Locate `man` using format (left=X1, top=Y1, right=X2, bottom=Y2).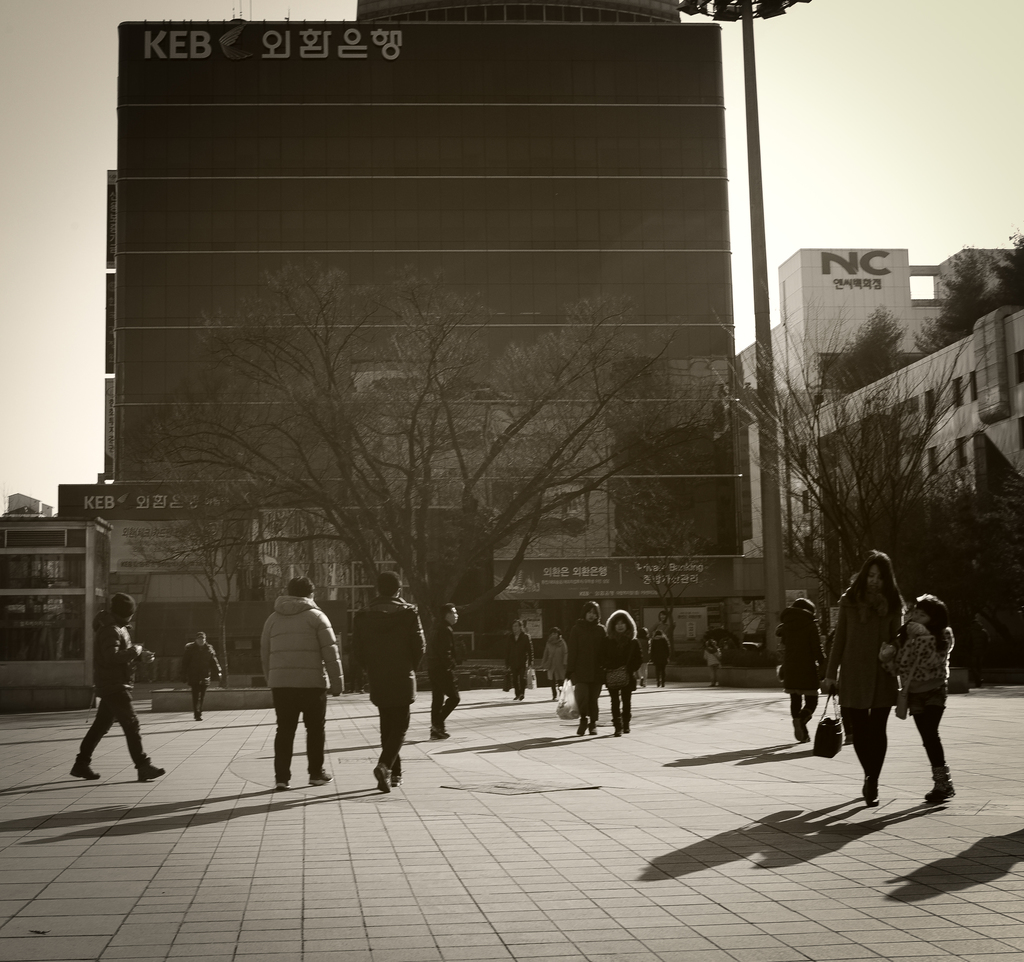
(left=506, top=618, right=530, bottom=700).
